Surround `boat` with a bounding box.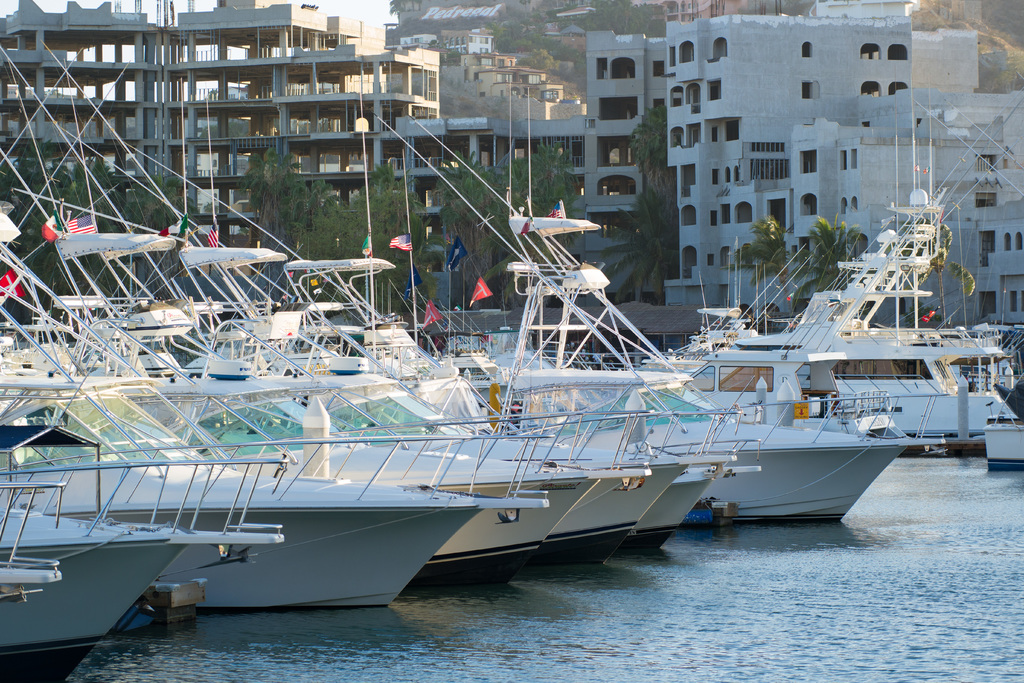
left=0, top=483, right=65, bottom=603.
